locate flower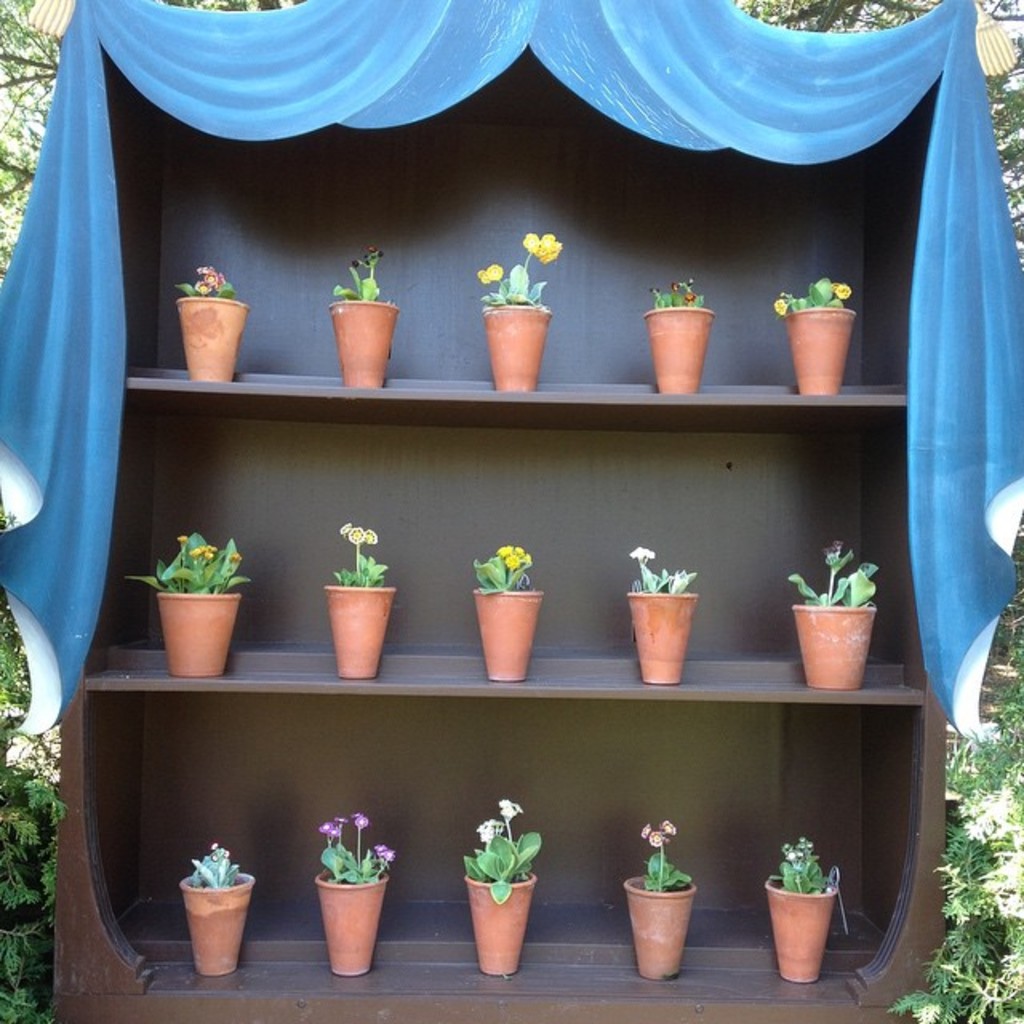
left=478, top=264, right=506, bottom=286
